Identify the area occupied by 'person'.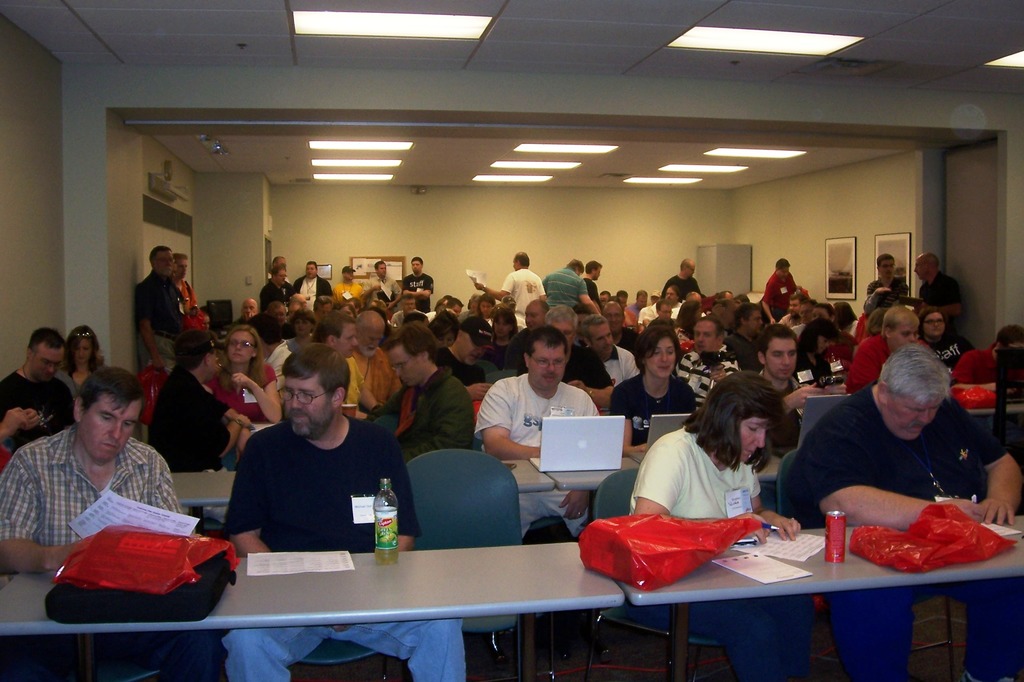
Area: box=[913, 244, 968, 332].
